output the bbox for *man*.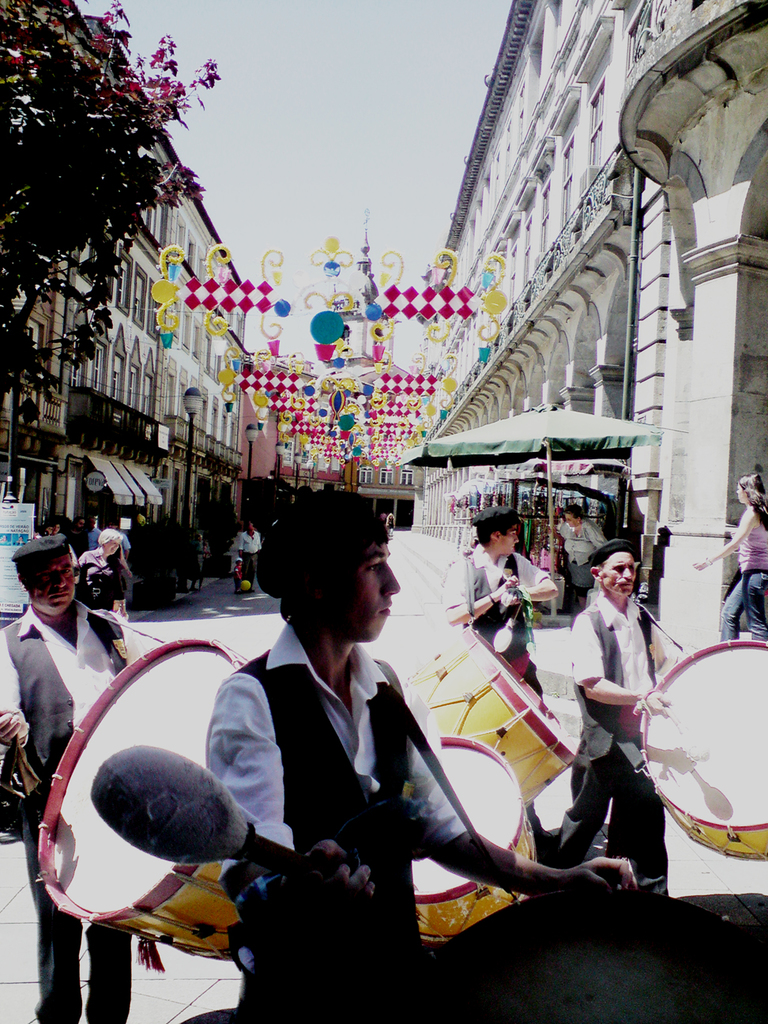
(209, 488, 633, 1023).
